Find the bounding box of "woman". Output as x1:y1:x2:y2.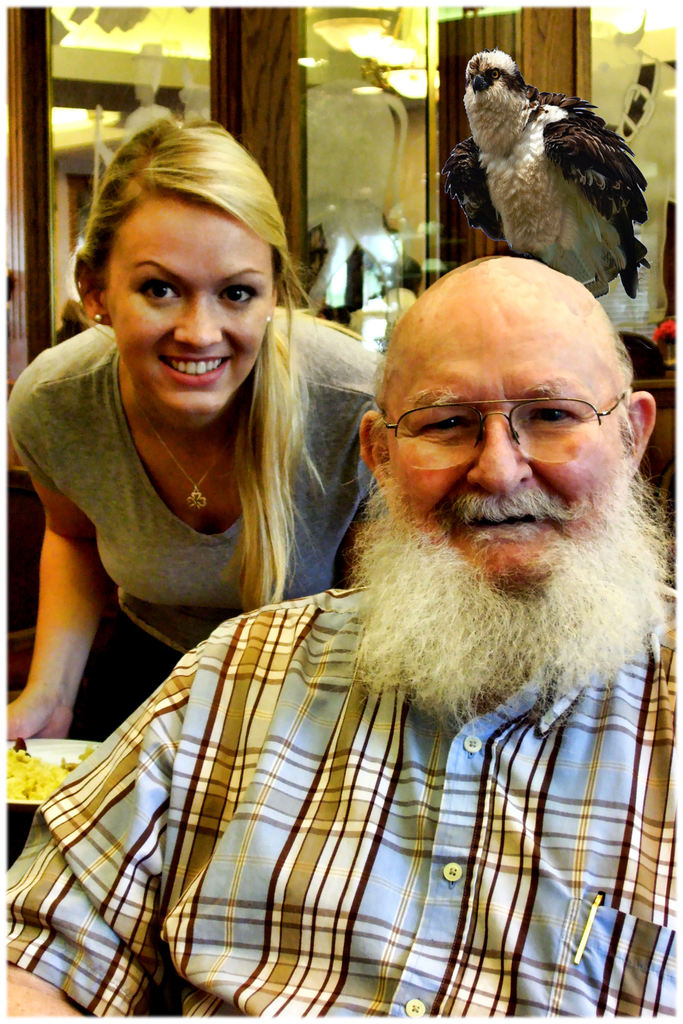
8:116:359:766.
